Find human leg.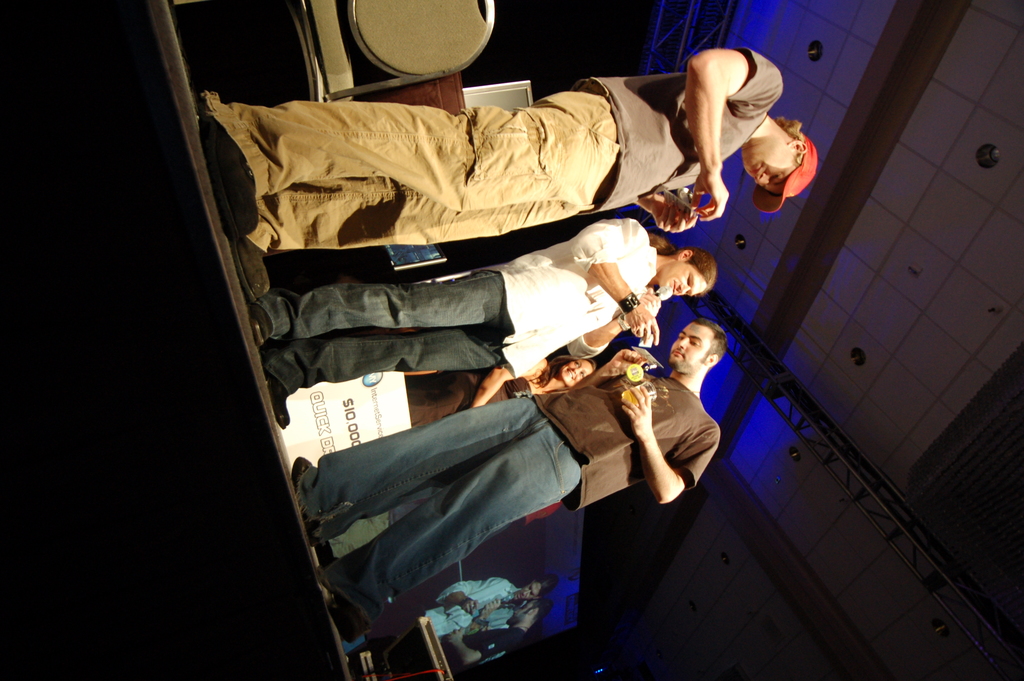
select_region(255, 271, 508, 342).
